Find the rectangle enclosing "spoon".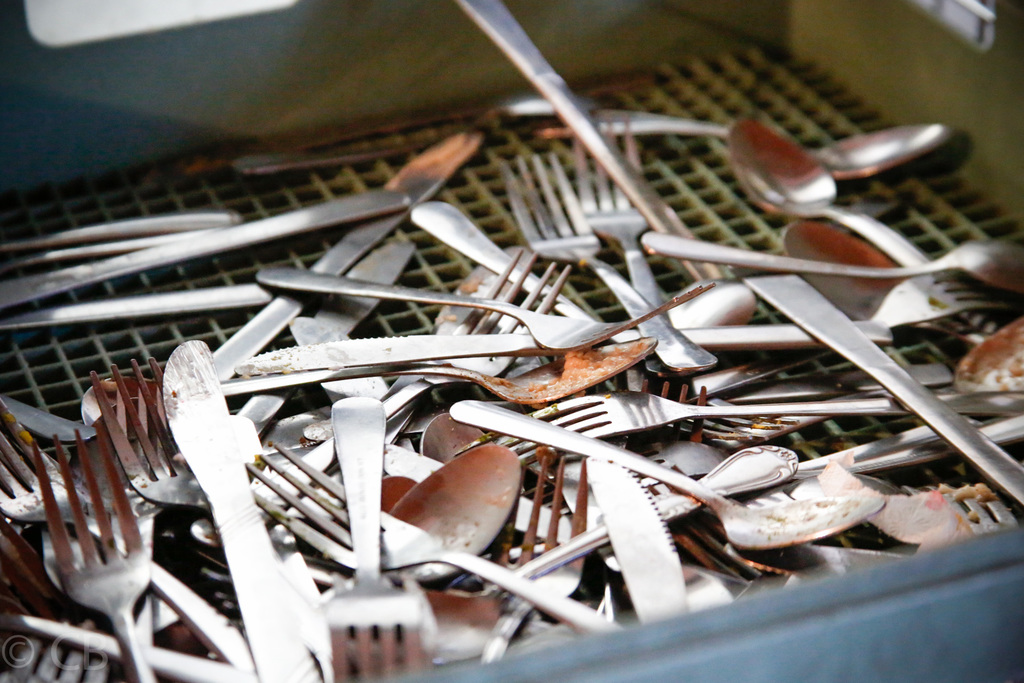
bbox(664, 282, 753, 327).
